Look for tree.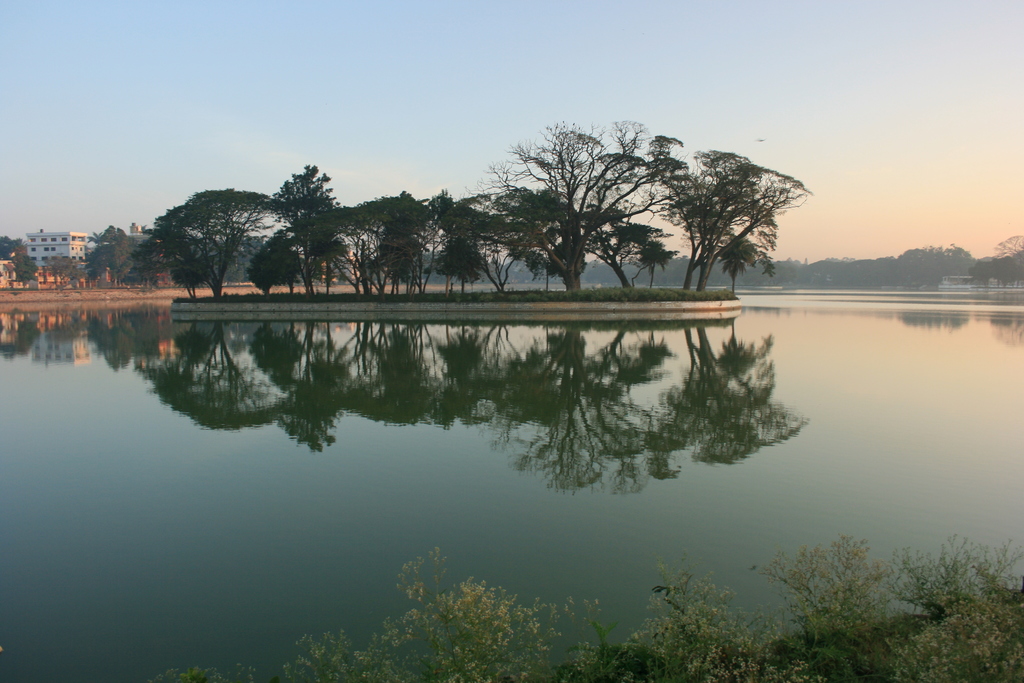
Found: Rect(358, 188, 444, 294).
